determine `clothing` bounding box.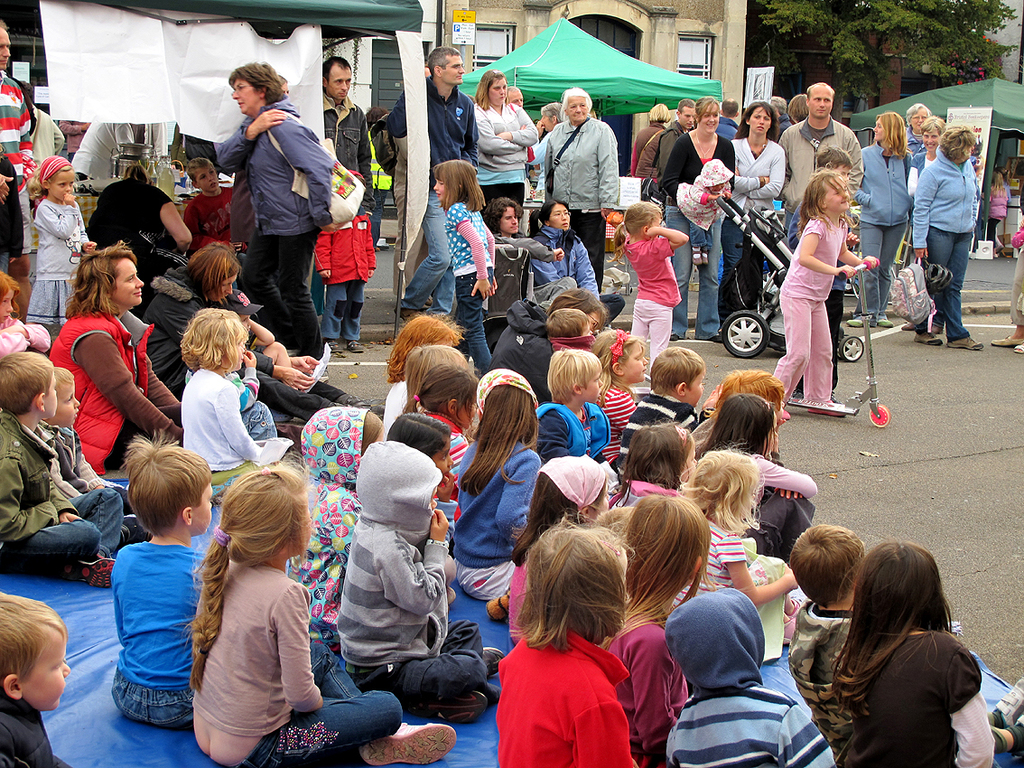
Determined: 31 198 88 328.
